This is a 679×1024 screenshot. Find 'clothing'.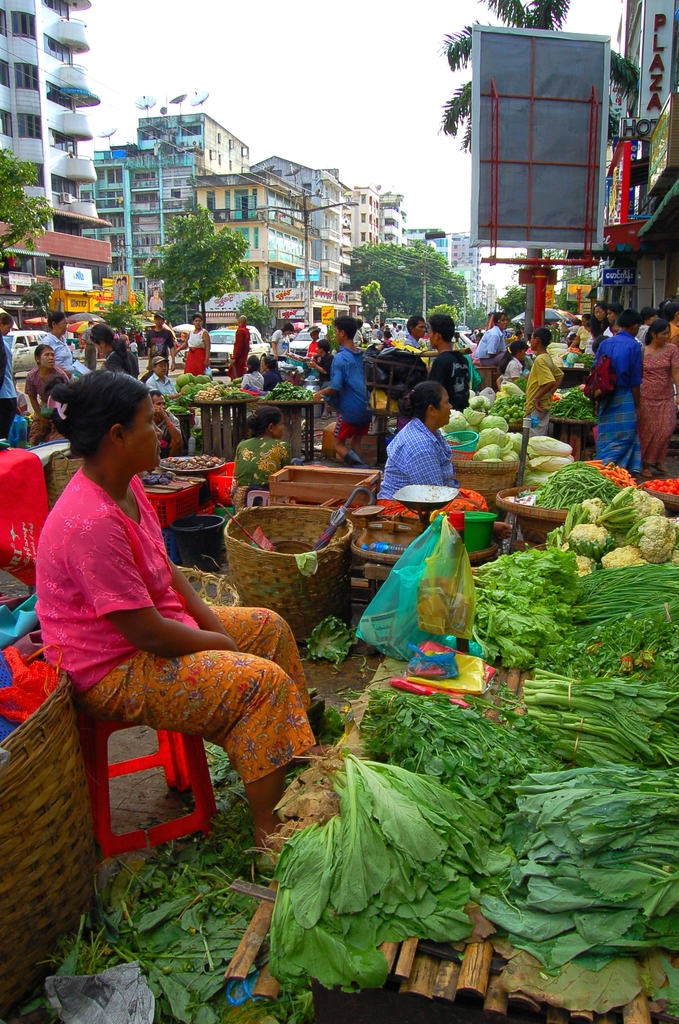
Bounding box: box(476, 326, 506, 368).
